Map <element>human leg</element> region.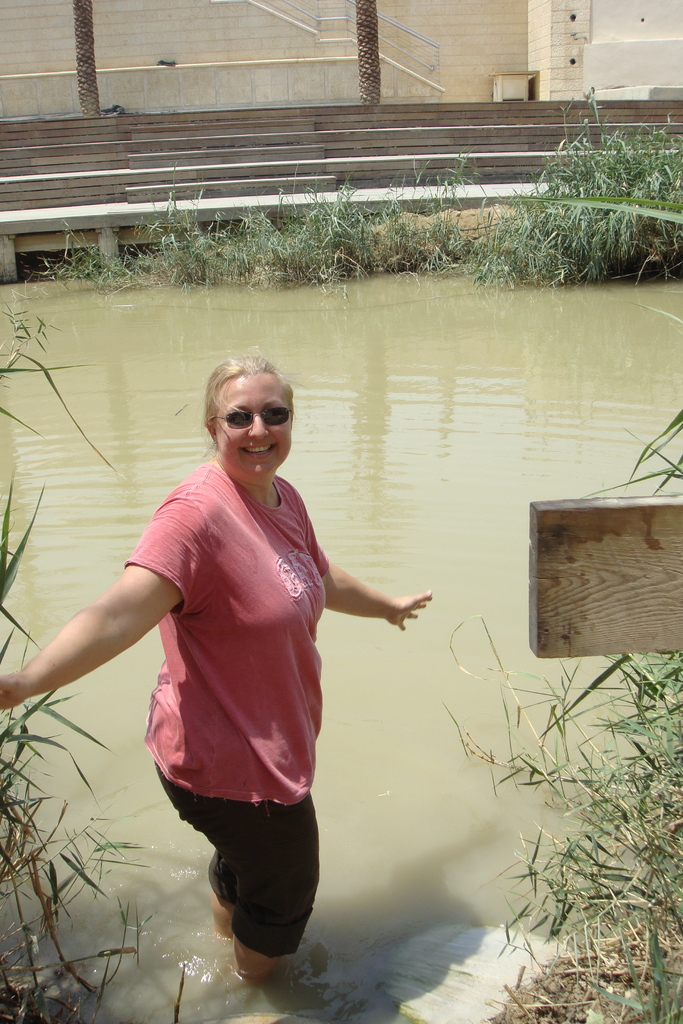
Mapped to Rect(158, 758, 318, 977).
